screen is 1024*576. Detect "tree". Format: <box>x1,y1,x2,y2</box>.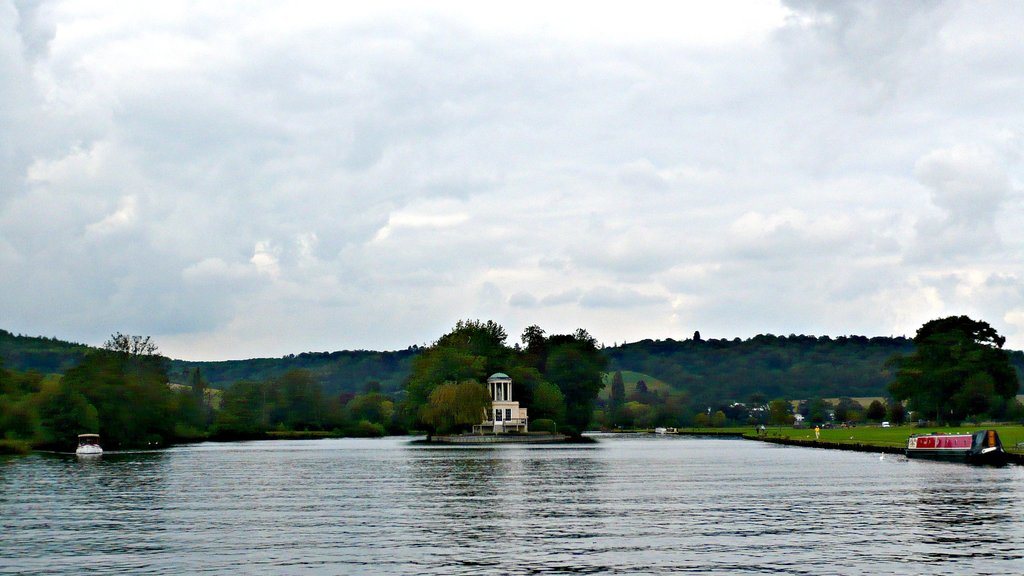
<box>607,362,627,415</box>.
